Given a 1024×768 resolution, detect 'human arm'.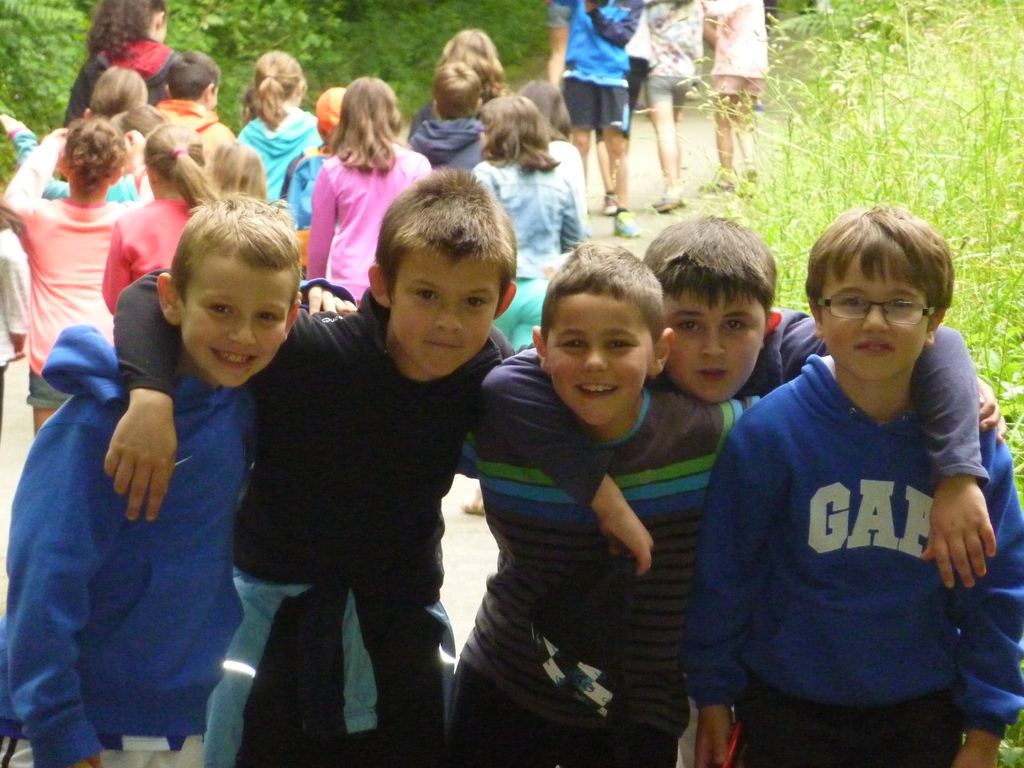
(x1=479, y1=348, x2=653, y2=572).
